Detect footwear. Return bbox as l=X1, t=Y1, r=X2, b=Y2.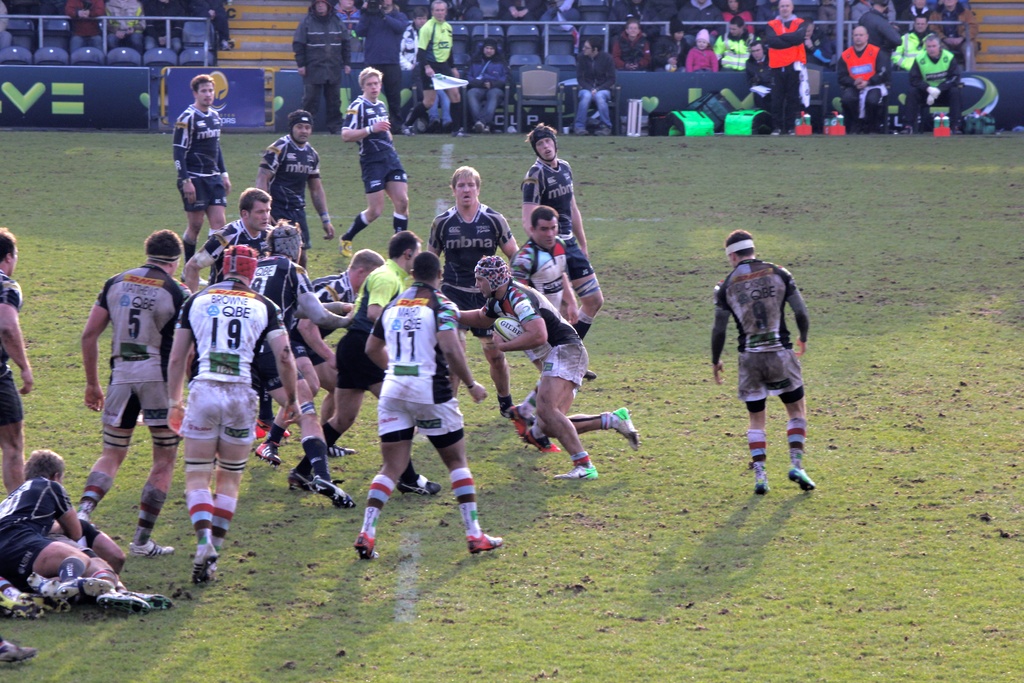
l=254, t=442, r=285, b=467.
